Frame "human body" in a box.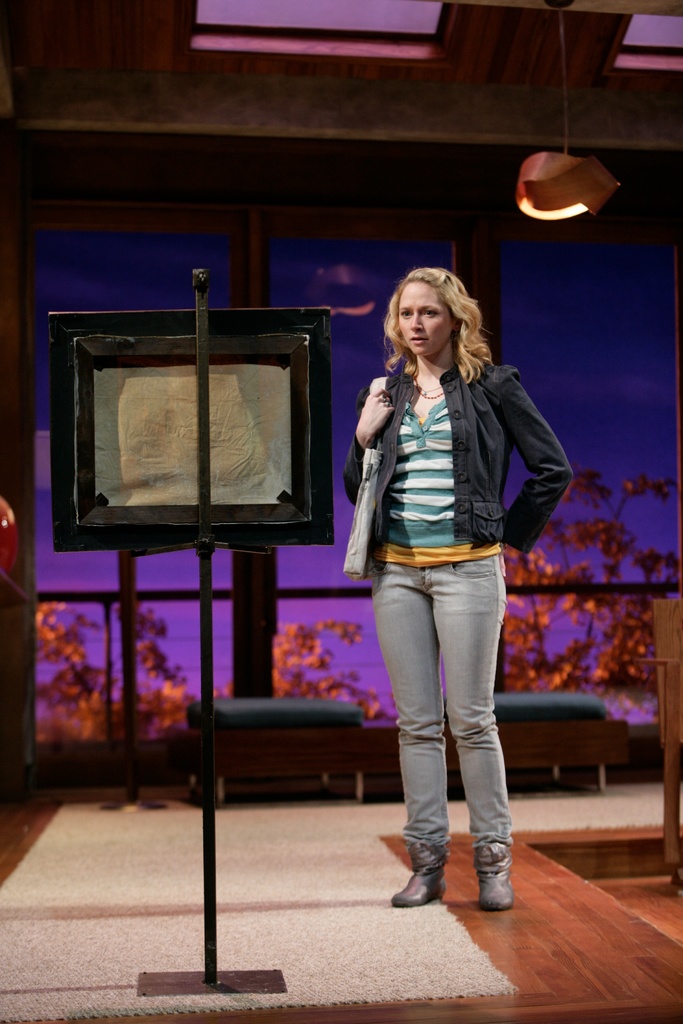
(342, 243, 557, 895).
